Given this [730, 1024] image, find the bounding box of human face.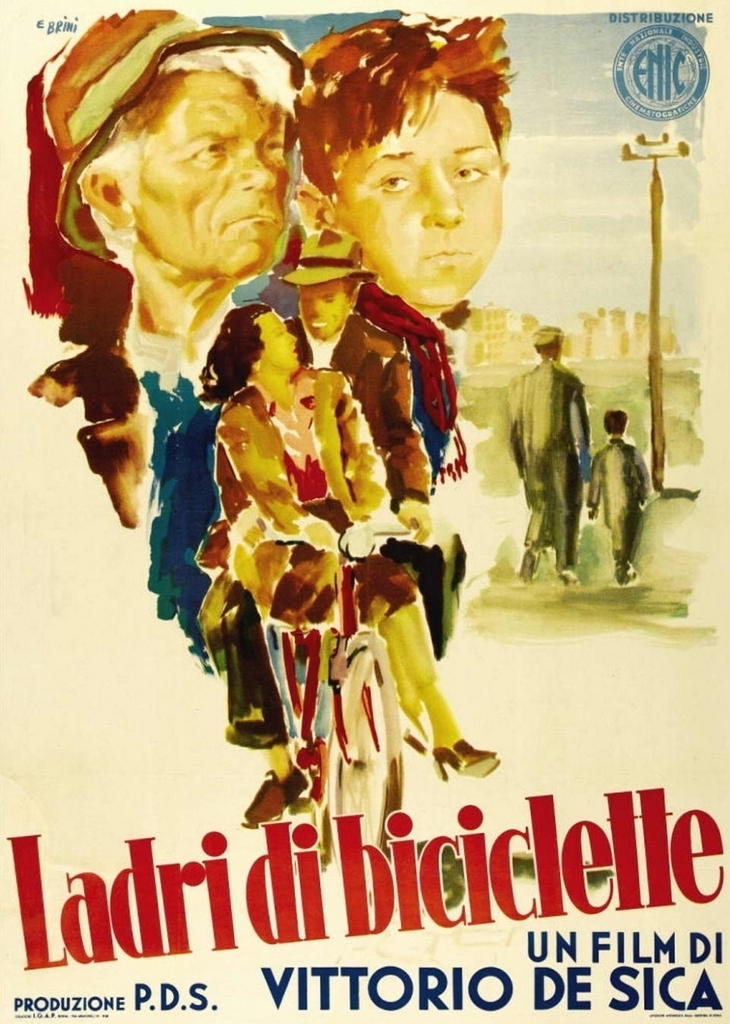
(301,282,350,338).
